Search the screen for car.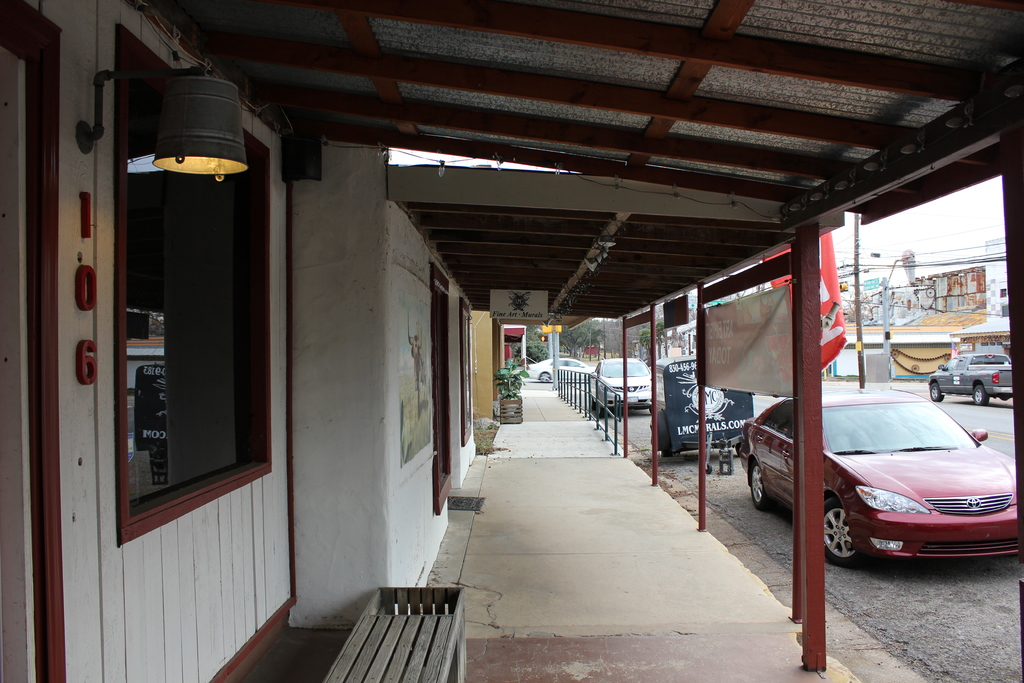
Found at 588 353 653 408.
